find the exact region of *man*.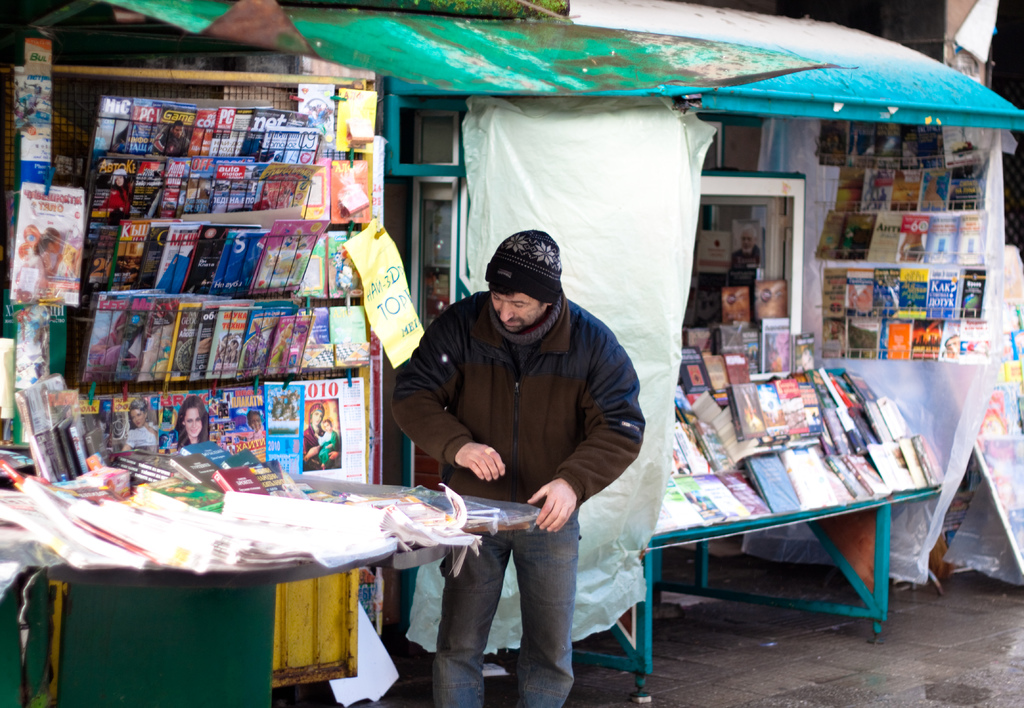
Exact region: bbox=(158, 120, 189, 156).
